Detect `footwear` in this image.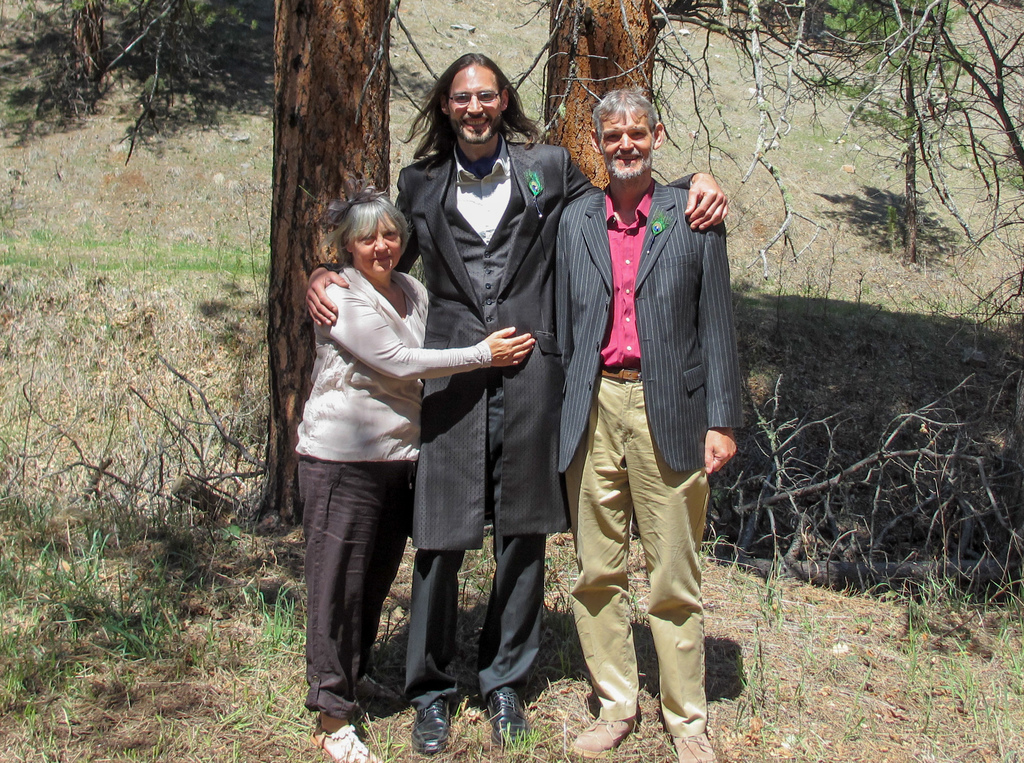
Detection: (left=671, top=734, right=715, bottom=762).
